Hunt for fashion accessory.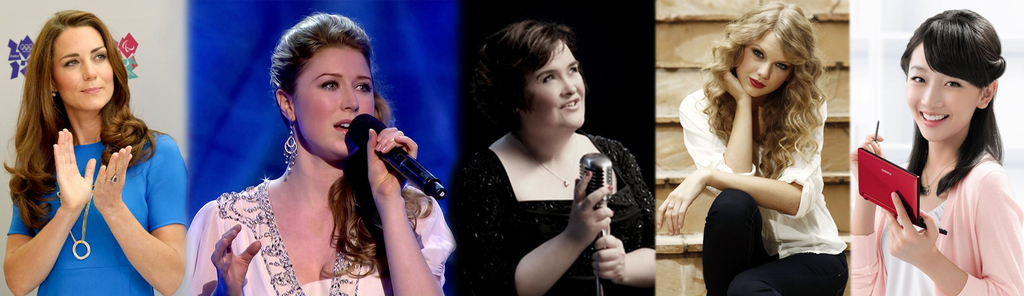
Hunted down at [x1=48, y1=196, x2=94, y2=260].
